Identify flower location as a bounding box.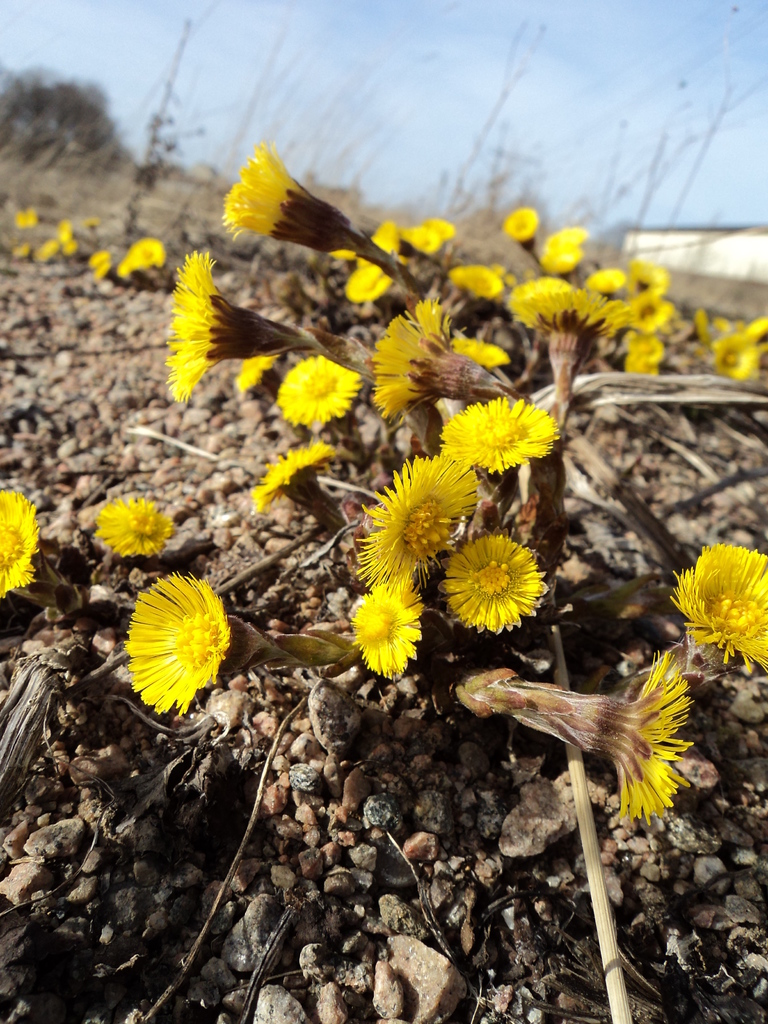
<box>633,289,675,329</box>.
